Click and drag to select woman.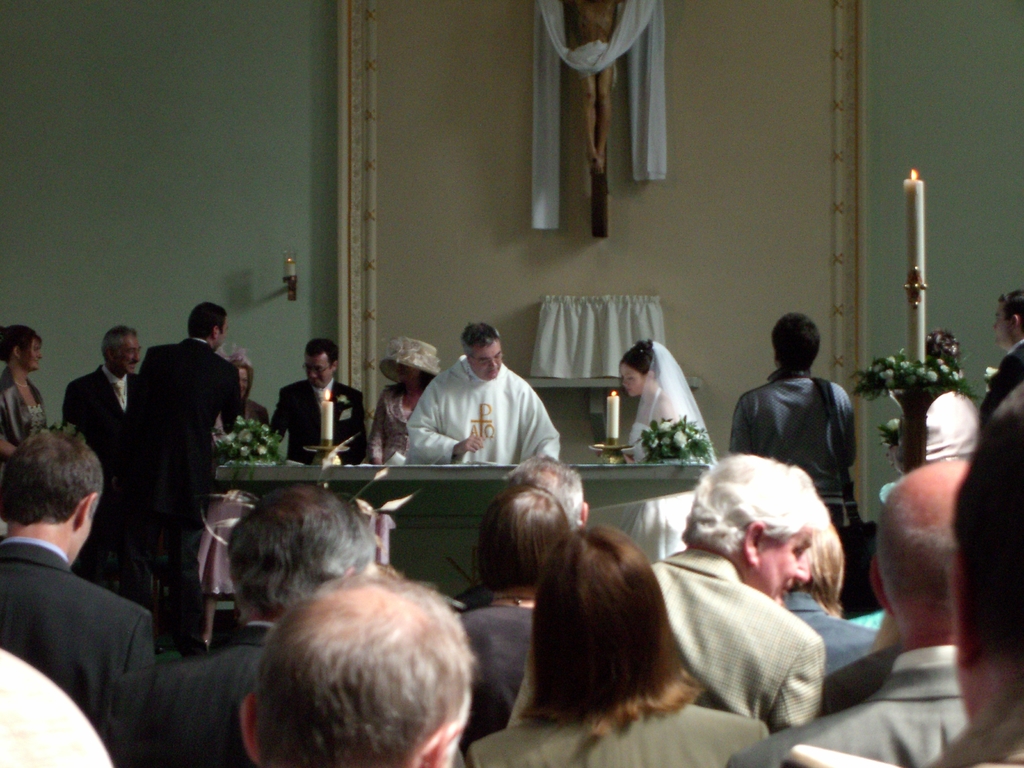
Selection: <bbox>365, 336, 445, 470</bbox>.
